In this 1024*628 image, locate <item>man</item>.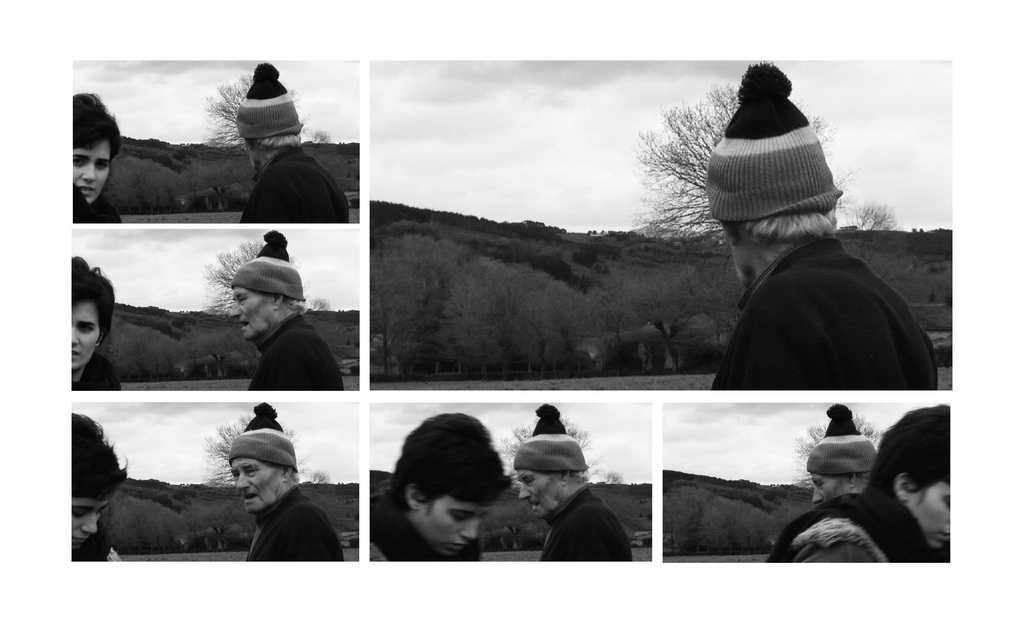
Bounding box: bbox=[234, 63, 349, 222].
